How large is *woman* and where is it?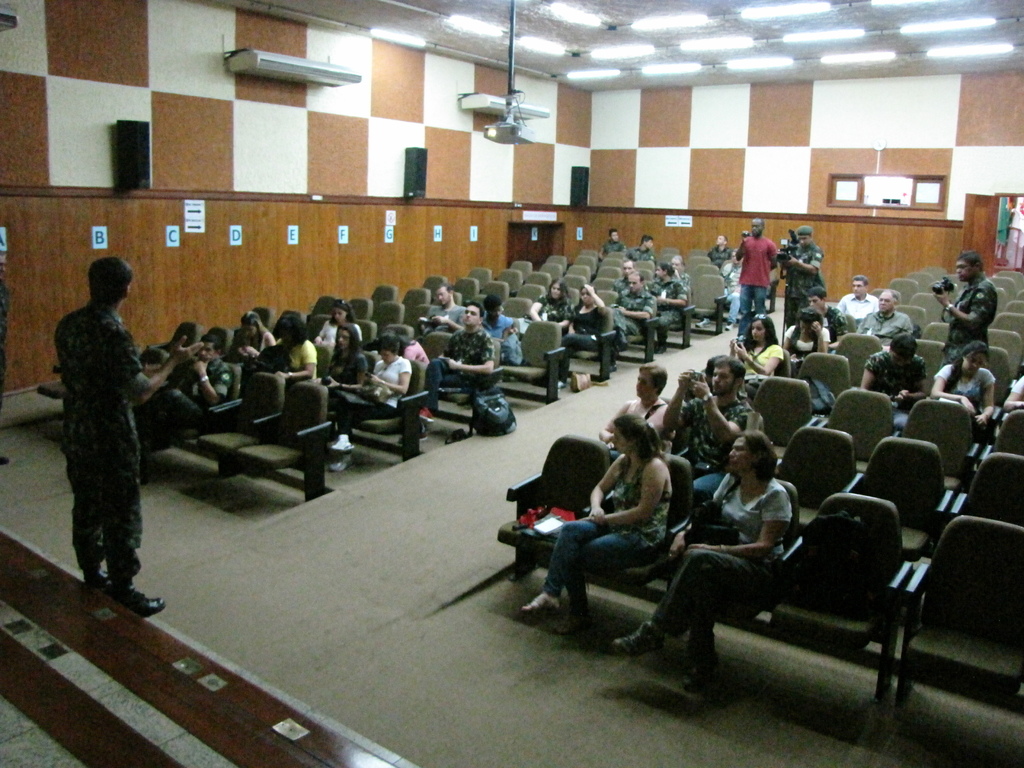
Bounding box: rect(328, 332, 412, 476).
